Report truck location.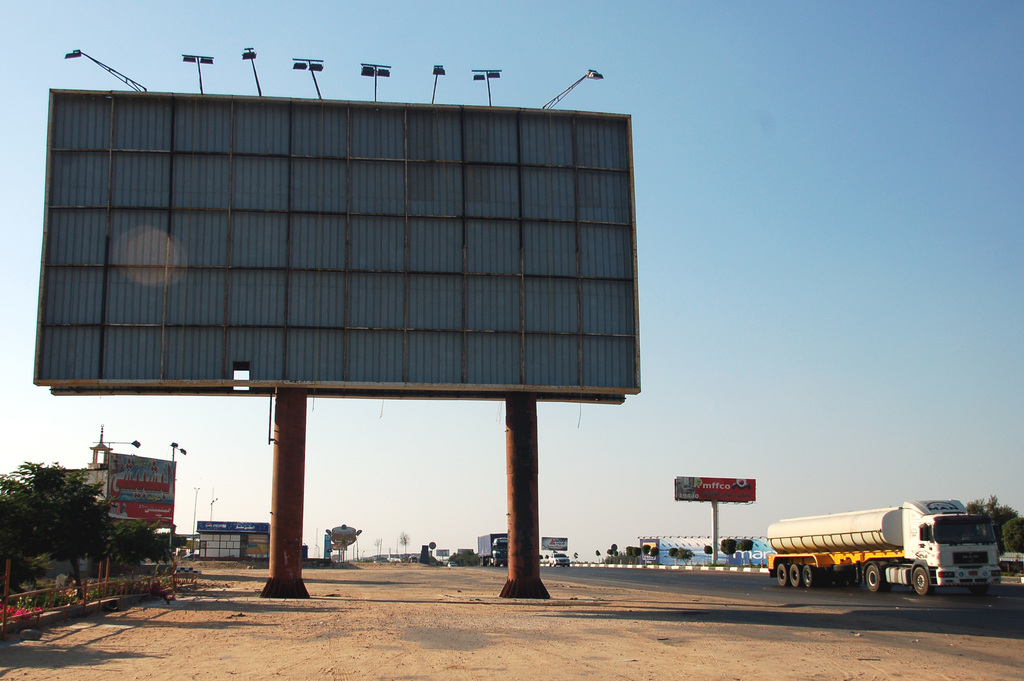
Report: crop(772, 512, 1018, 612).
